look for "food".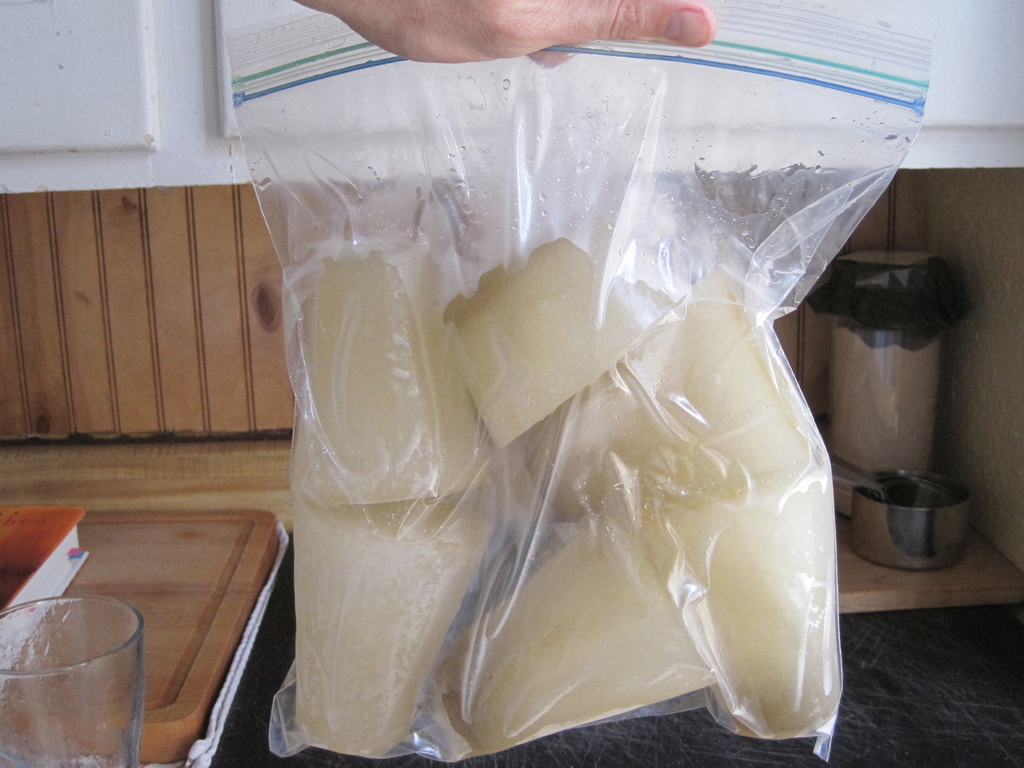
Found: <box>292,231,842,758</box>.
